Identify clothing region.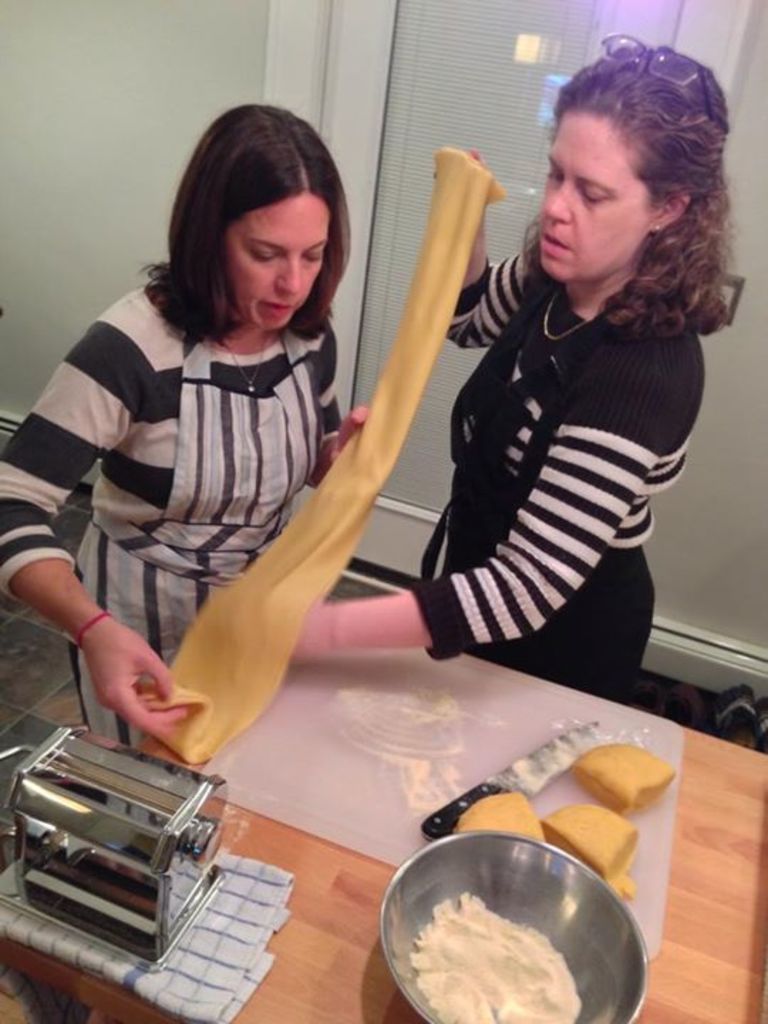
Region: (0,274,344,747).
